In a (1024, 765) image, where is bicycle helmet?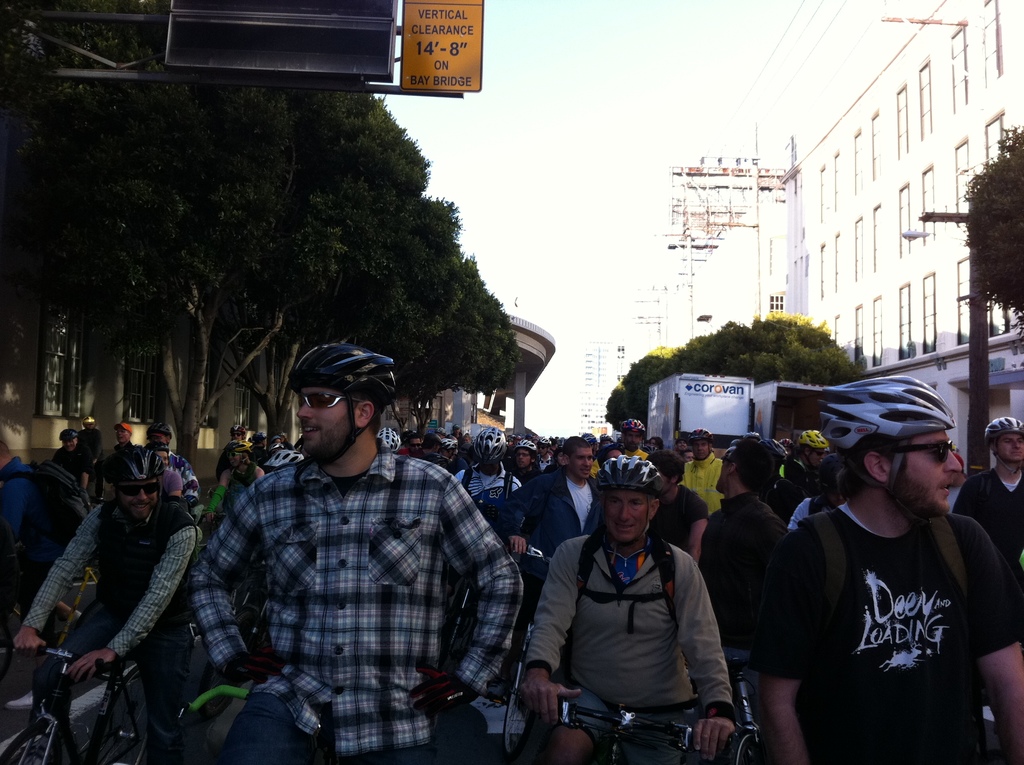
469/428/502/465.
